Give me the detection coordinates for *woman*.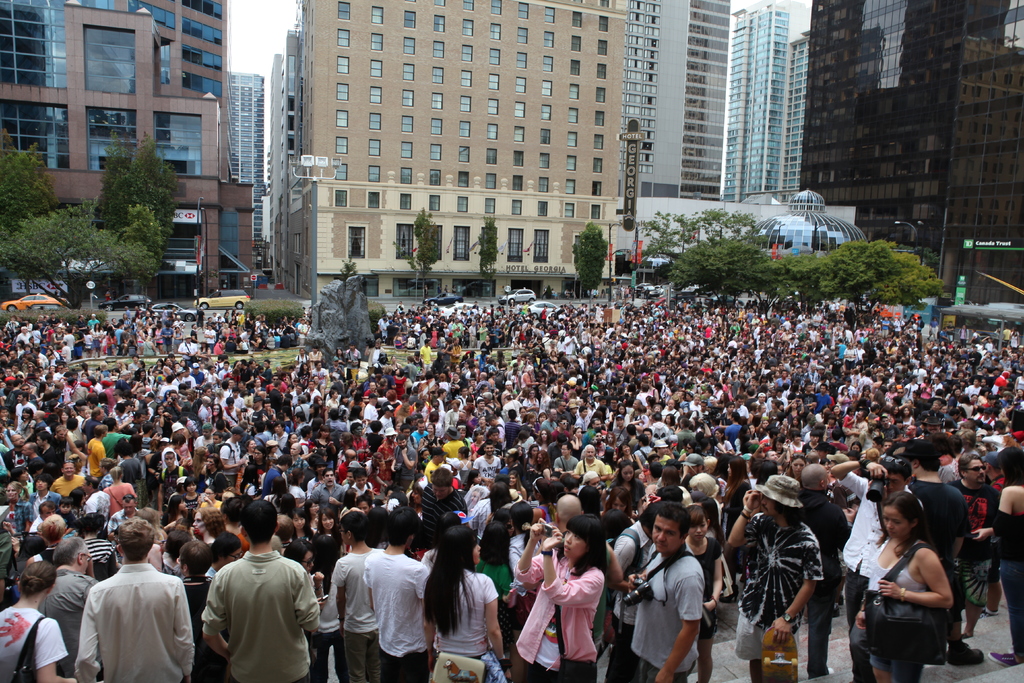
718 390 733 407.
